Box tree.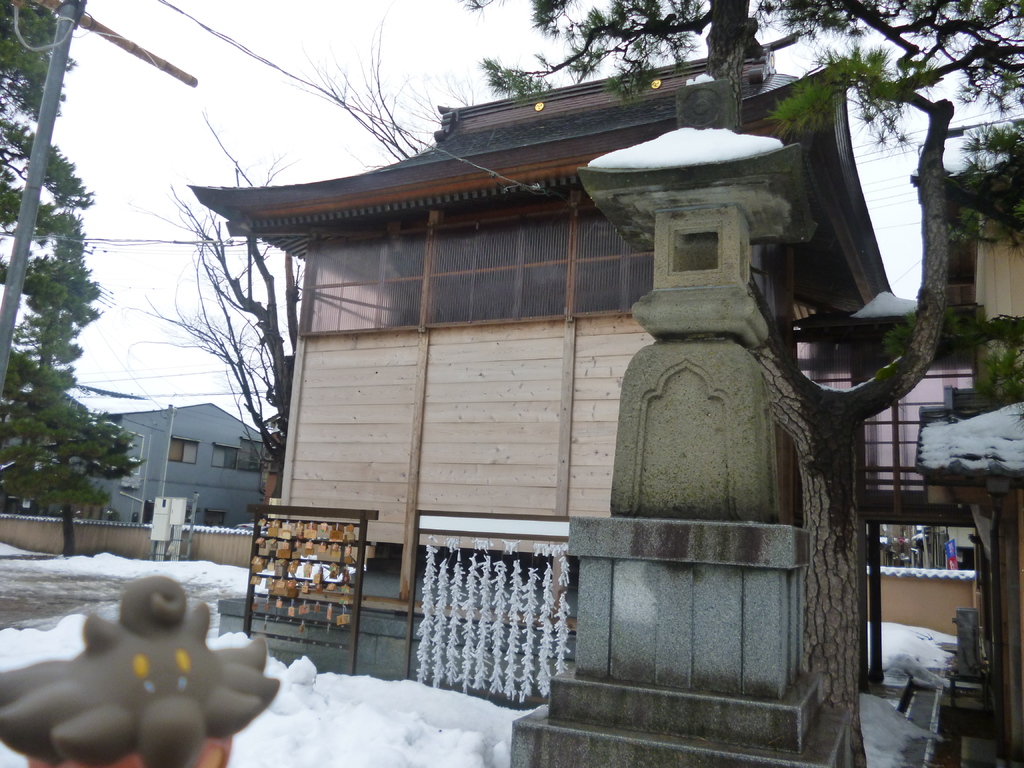
pyautogui.locateOnScreen(8, 119, 127, 584).
